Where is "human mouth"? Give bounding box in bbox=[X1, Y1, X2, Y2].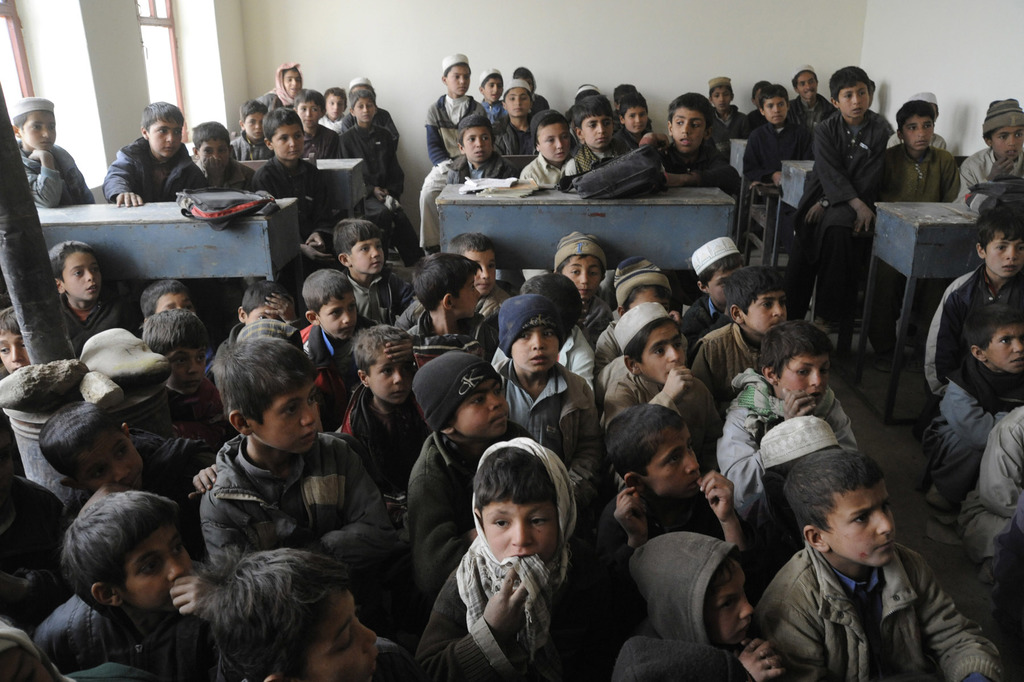
bbox=[916, 138, 927, 142].
